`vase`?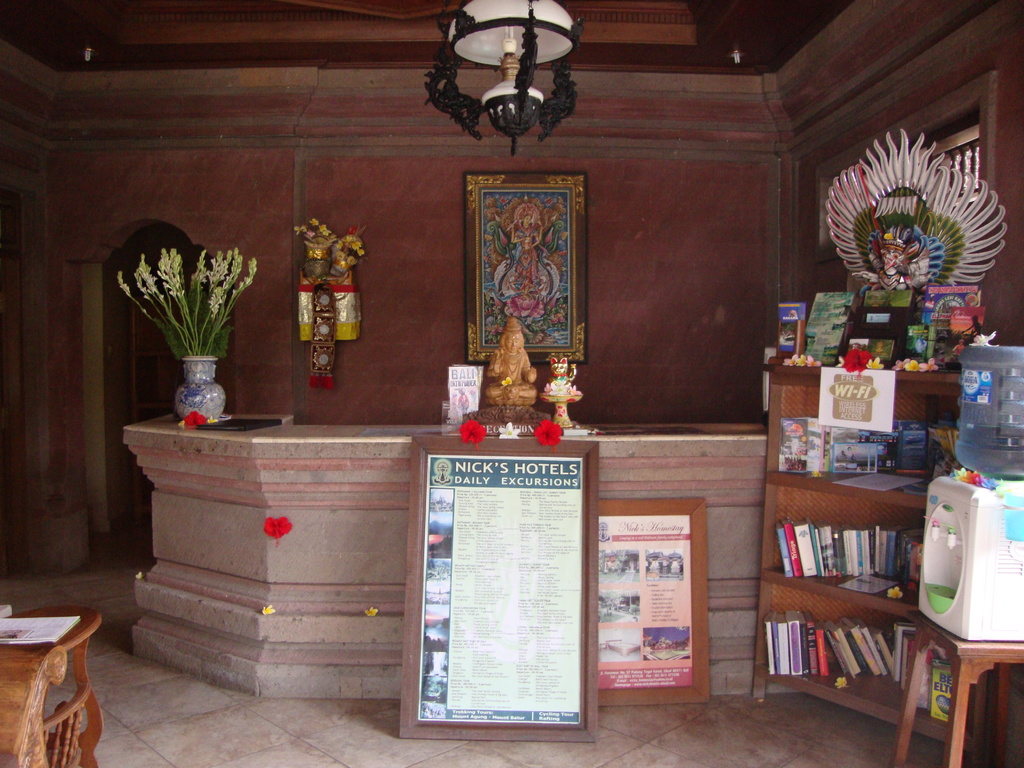
<box>176,353,227,421</box>
